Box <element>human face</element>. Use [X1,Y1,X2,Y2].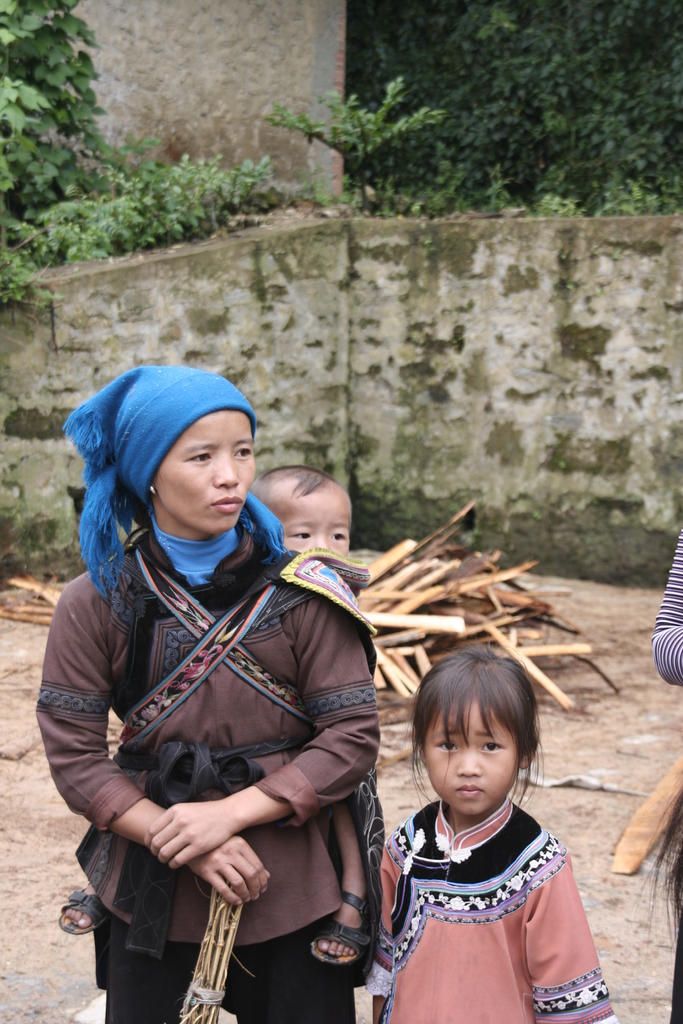
[281,499,346,554].
